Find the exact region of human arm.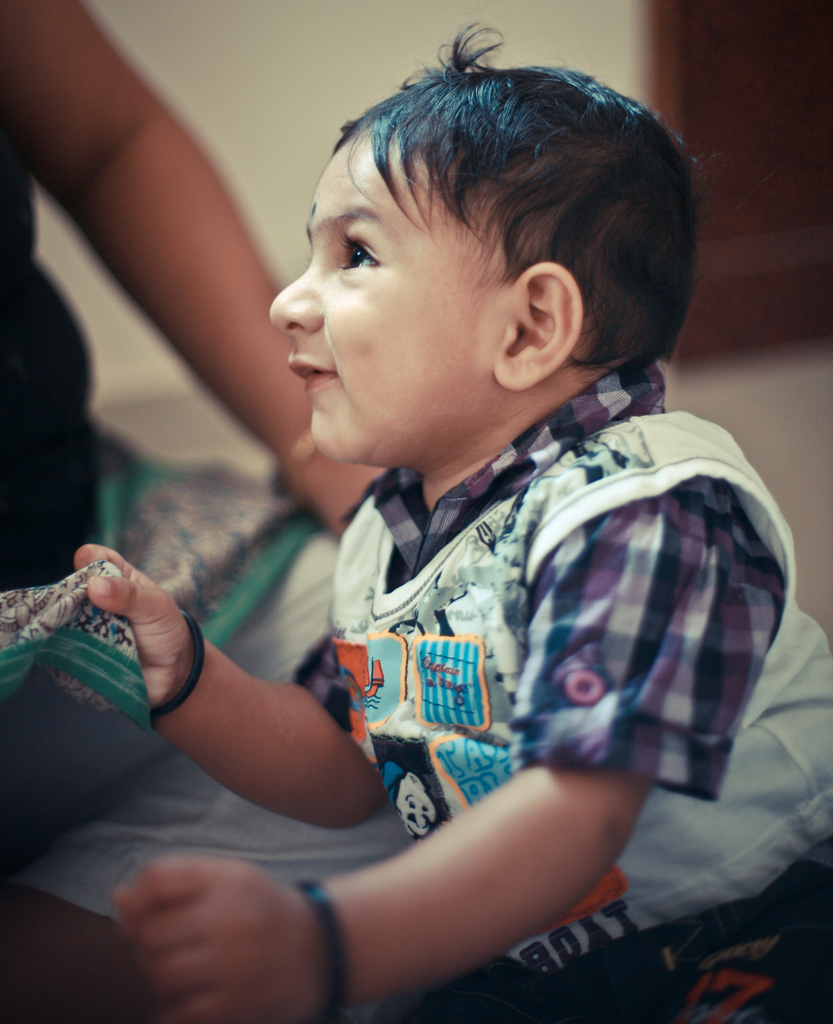
Exact region: 117, 593, 387, 836.
